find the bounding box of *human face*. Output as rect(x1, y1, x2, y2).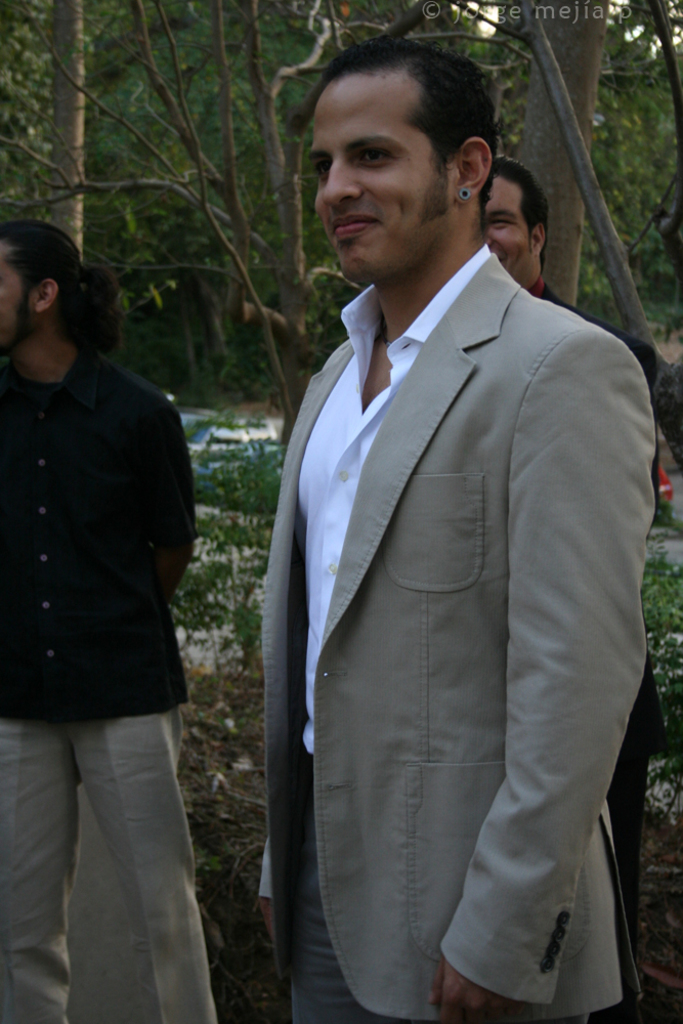
rect(306, 79, 472, 259).
